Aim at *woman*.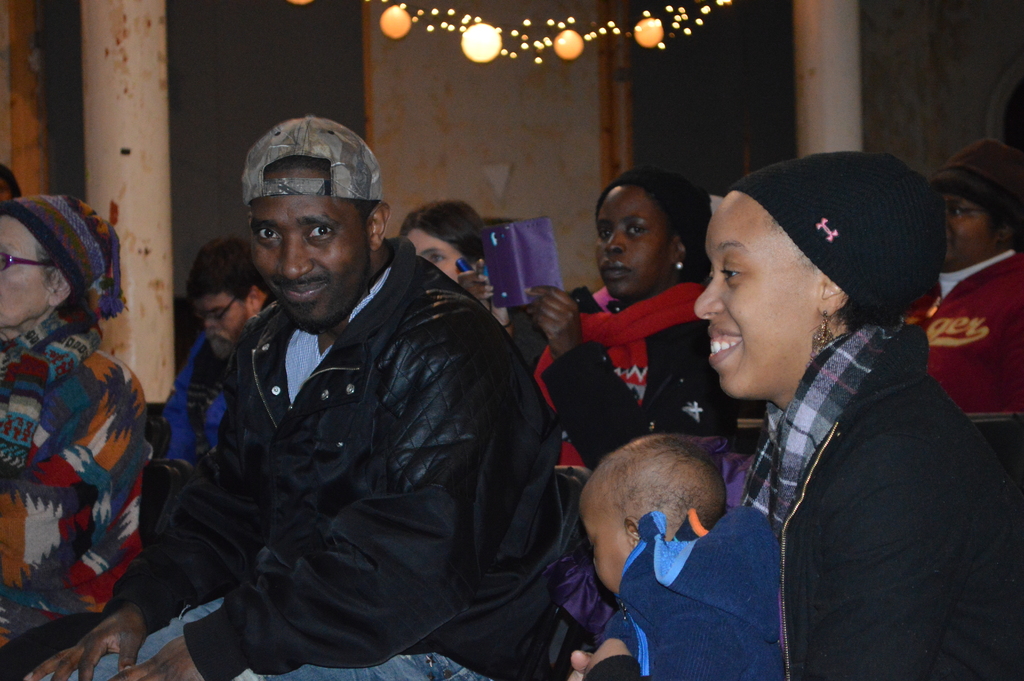
Aimed at {"x1": 470, "y1": 167, "x2": 746, "y2": 472}.
